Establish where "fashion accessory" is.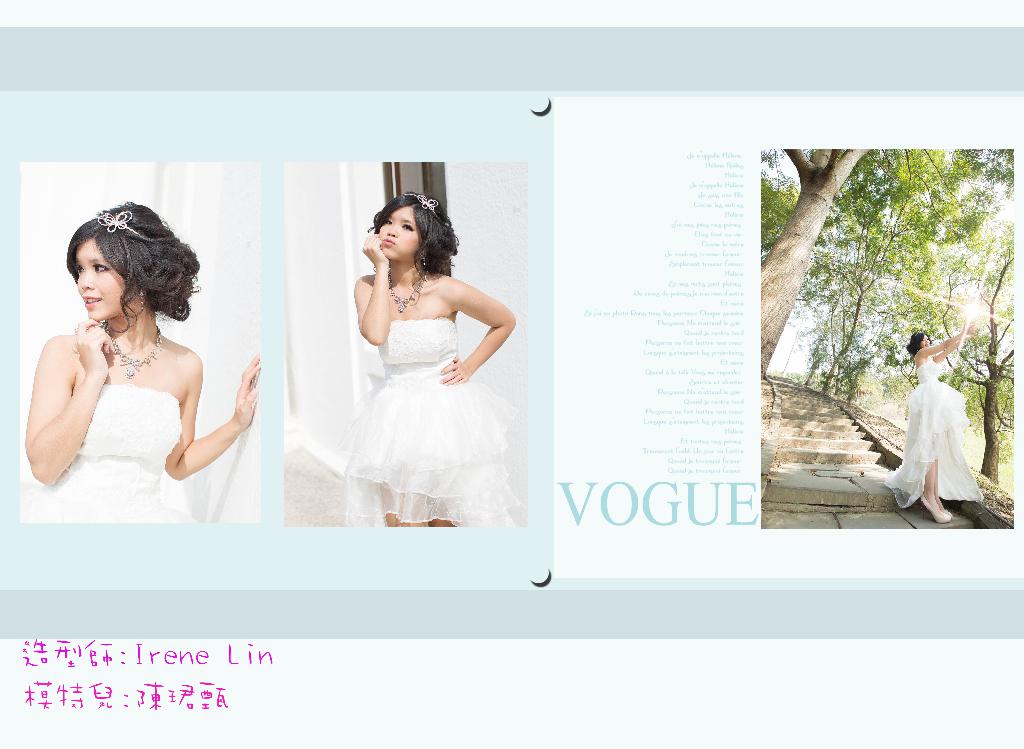
Established at <region>386, 270, 424, 316</region>.
